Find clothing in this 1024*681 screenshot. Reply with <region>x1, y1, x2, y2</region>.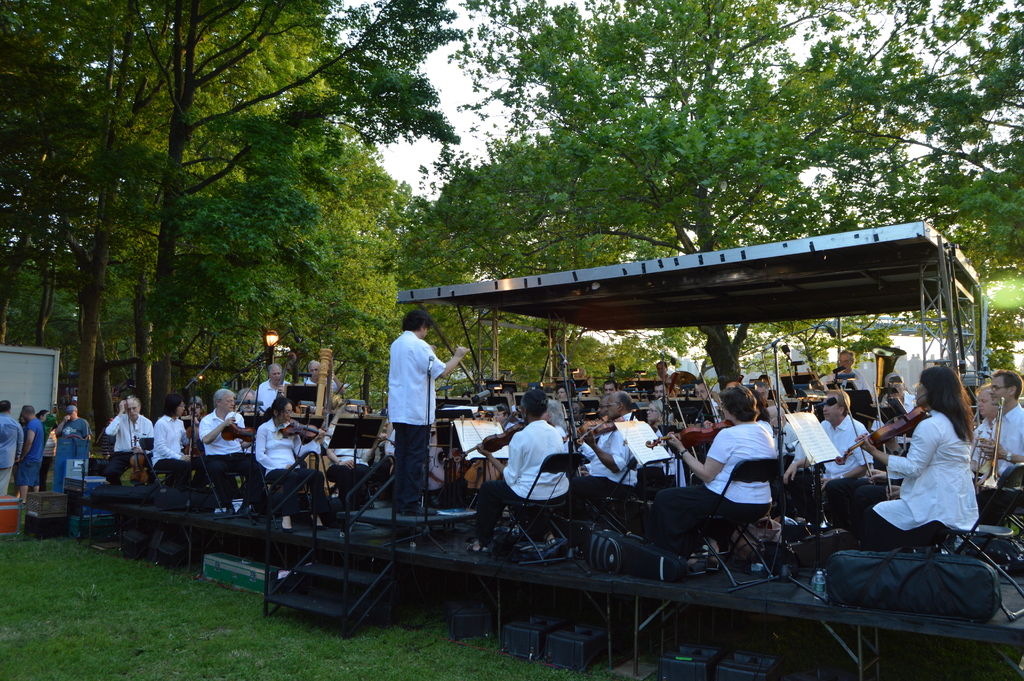
<region>773, 415, 868, 500</region>.
